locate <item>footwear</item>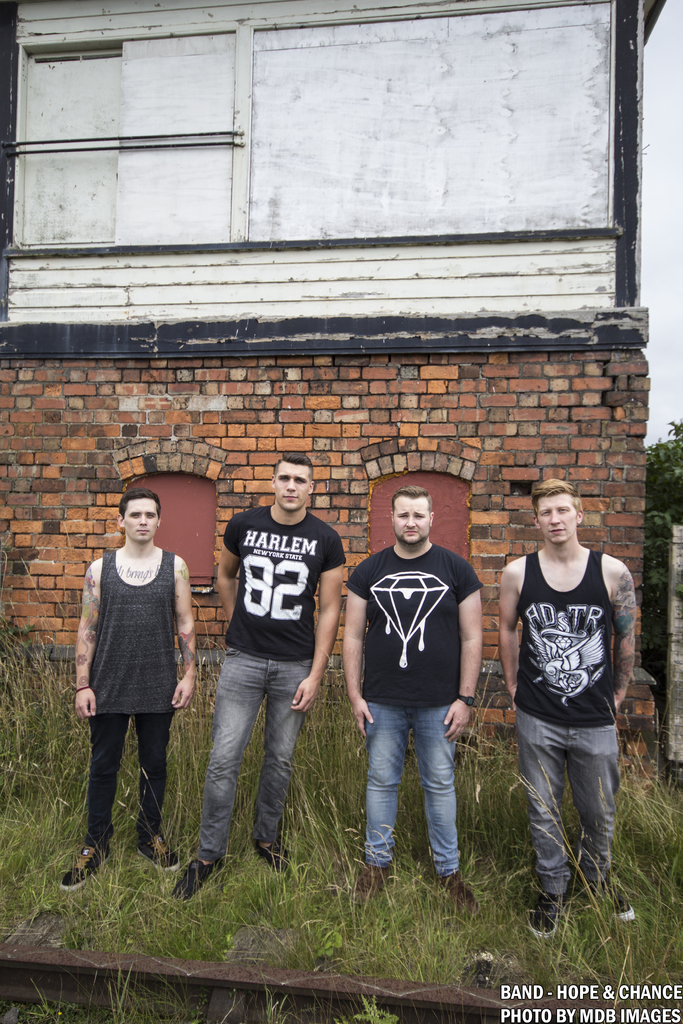
<box>618,888,639,922</box>
